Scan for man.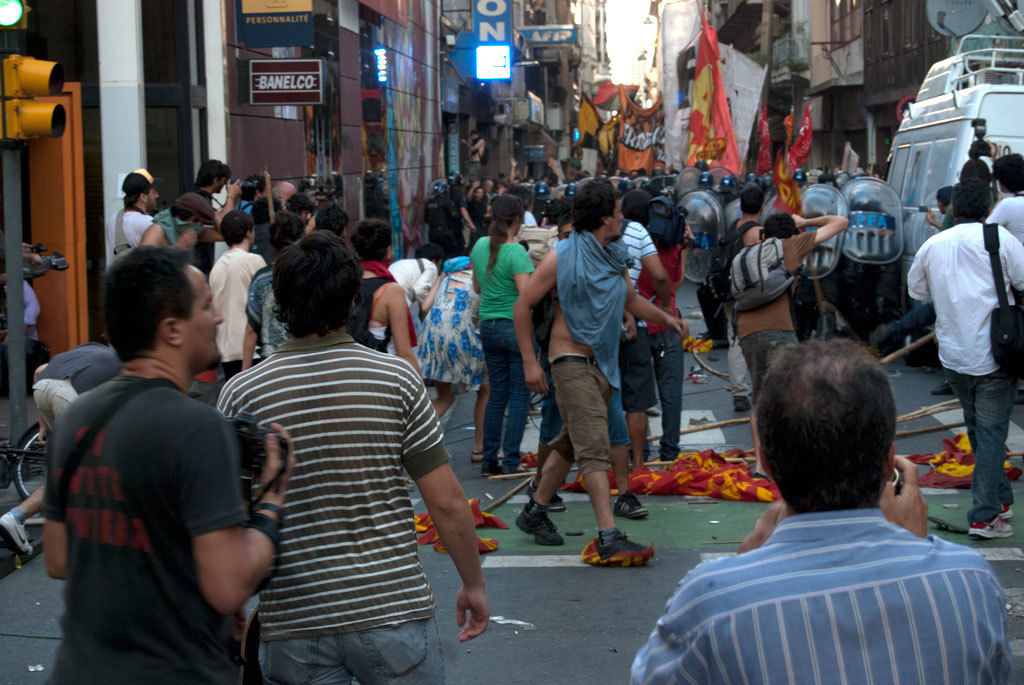
Scan result: box=[44, 228, 281, 677].
